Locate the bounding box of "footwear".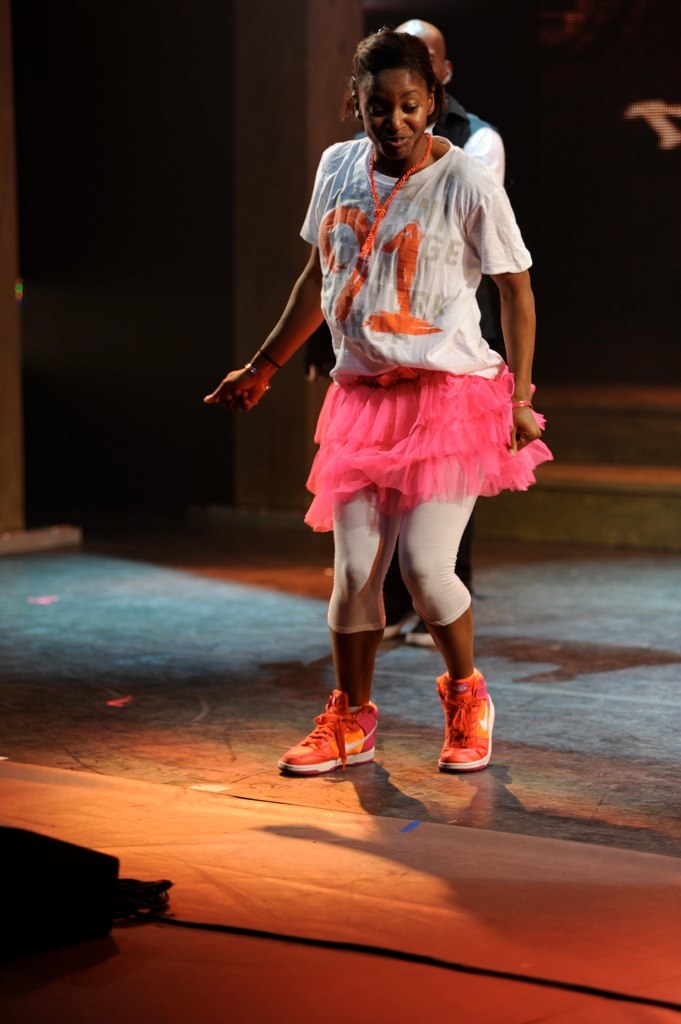
Bounding box: (404, 614, 437, 650).
